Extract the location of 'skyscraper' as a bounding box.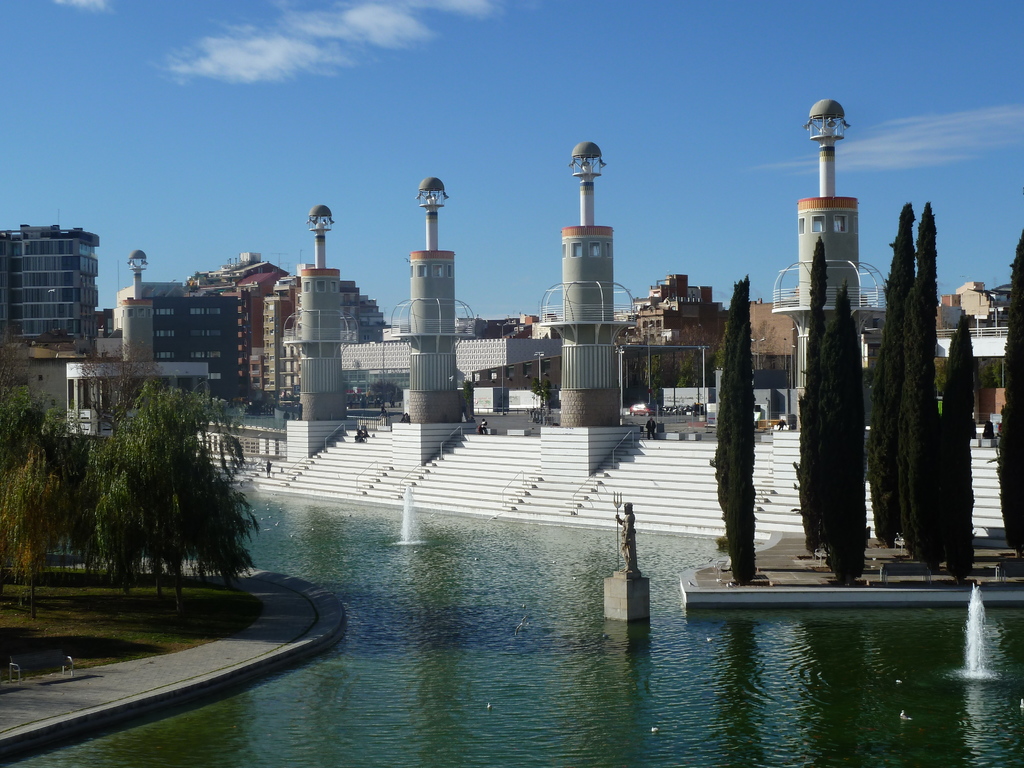
rect(564, 138, 625, 426).
